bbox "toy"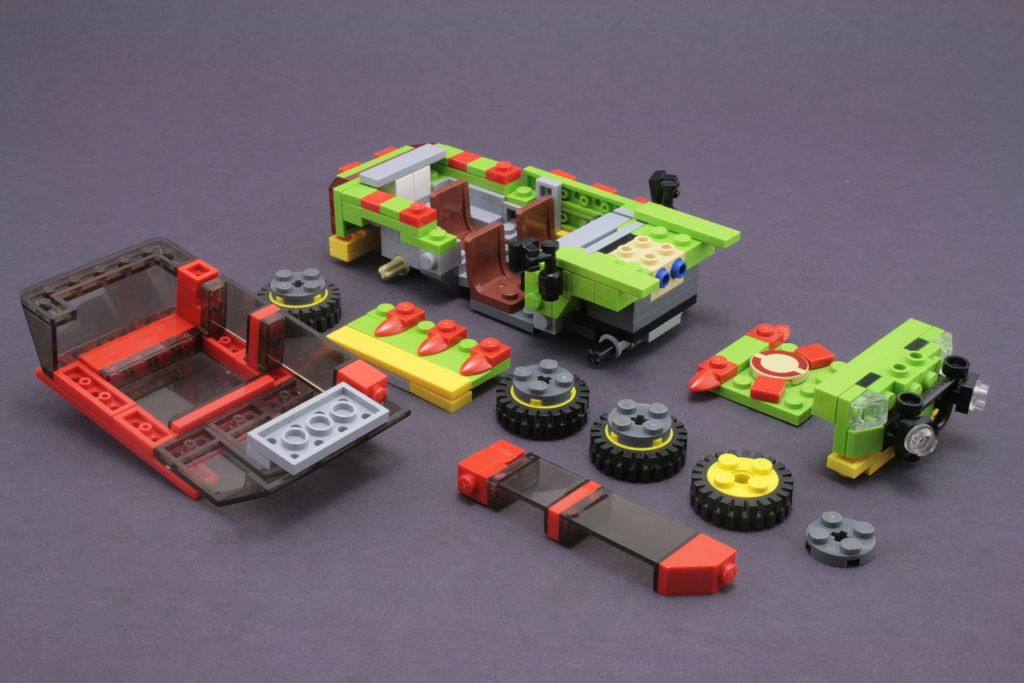
x1=689, y1=320, x2=845, y2=427
